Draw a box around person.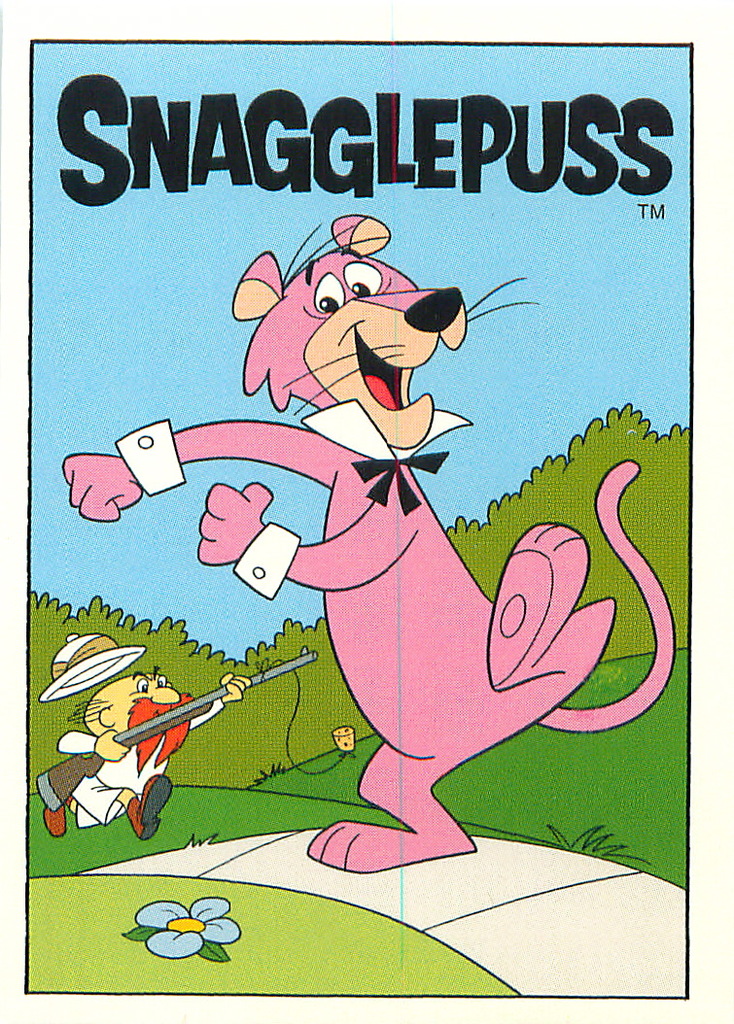
bbox=[33, 677, 241, 842].
